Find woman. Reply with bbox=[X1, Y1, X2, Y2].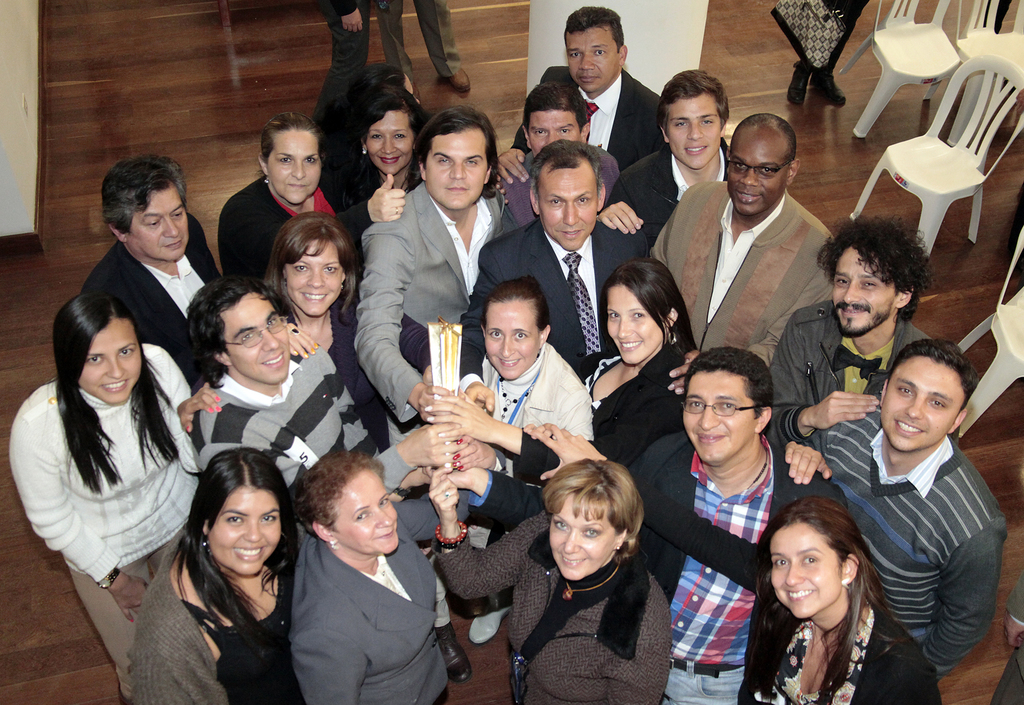
bbox=[330, 86, 436, 251].
